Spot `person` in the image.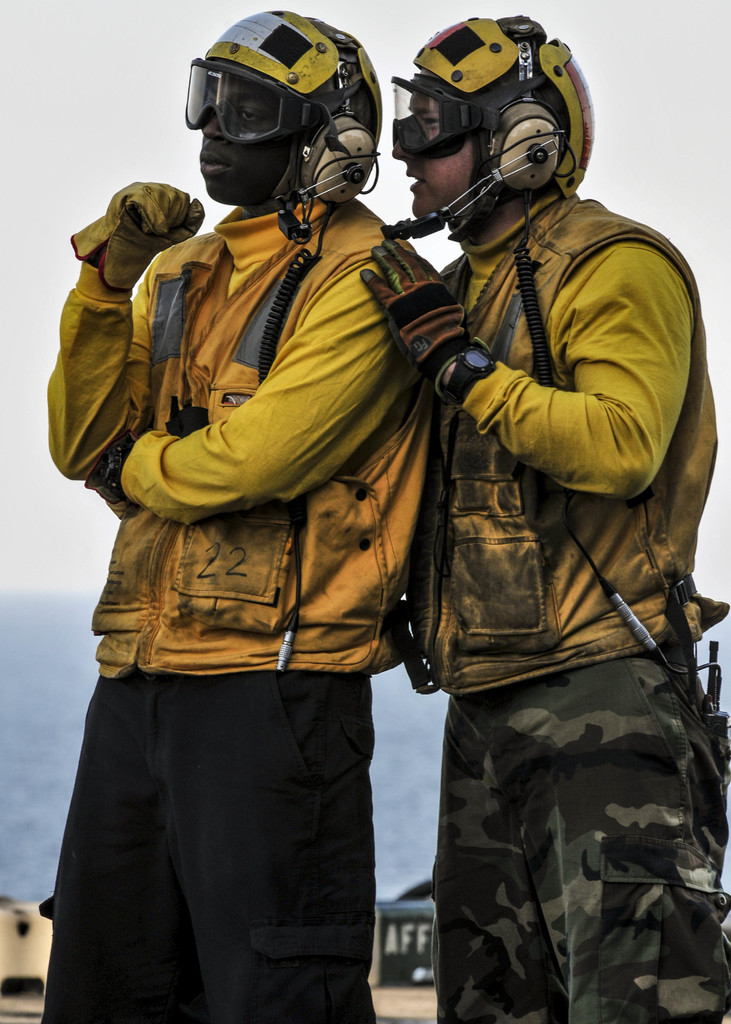
`person` found at <bbox>251, 21, 715, 1023</bbox>.
